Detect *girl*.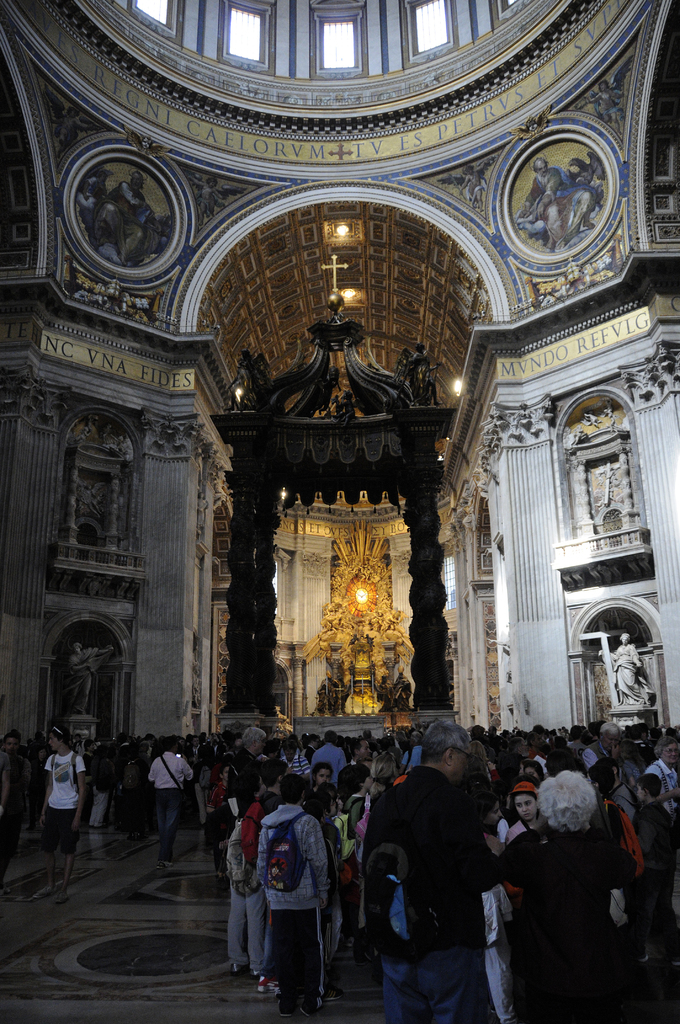
Detected at {"left": 310, "top": 763, "right": 336, "bottom": 790}.
